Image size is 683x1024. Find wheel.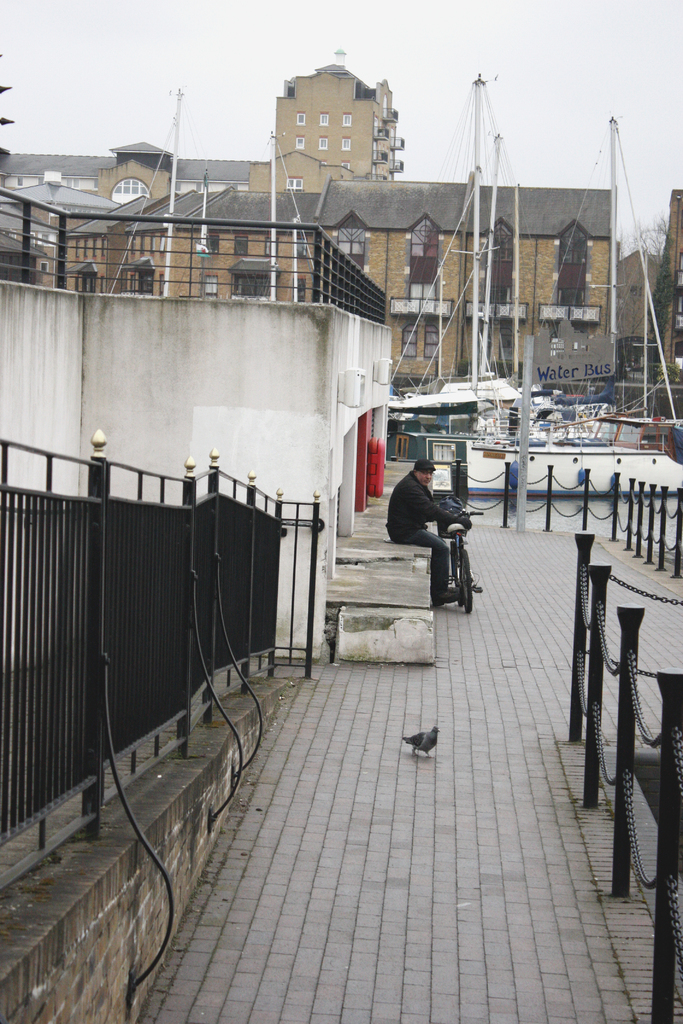
(left=457, top=548, right=477, bottom=614).
